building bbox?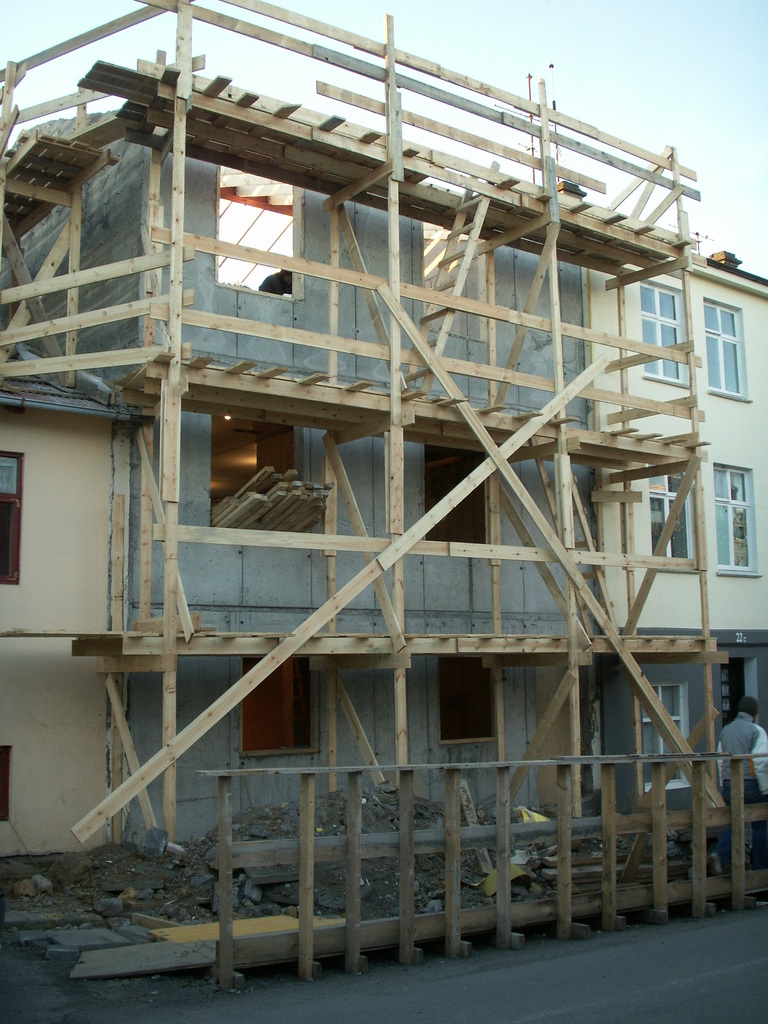
[0, 347, 121, 847]
